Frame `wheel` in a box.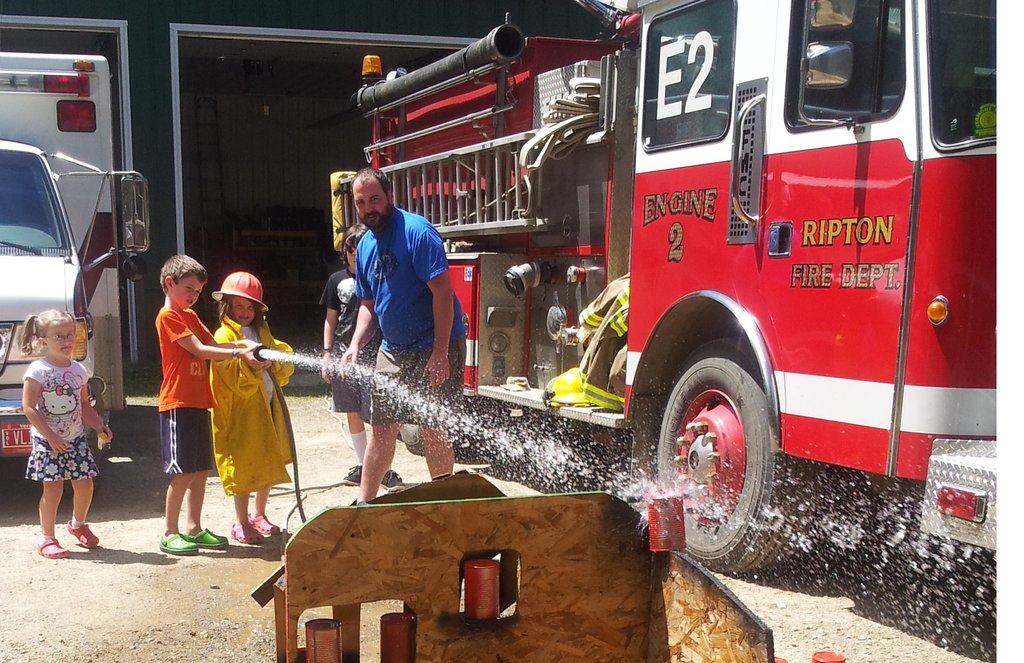
BBox(660, 343, 819, 571).
